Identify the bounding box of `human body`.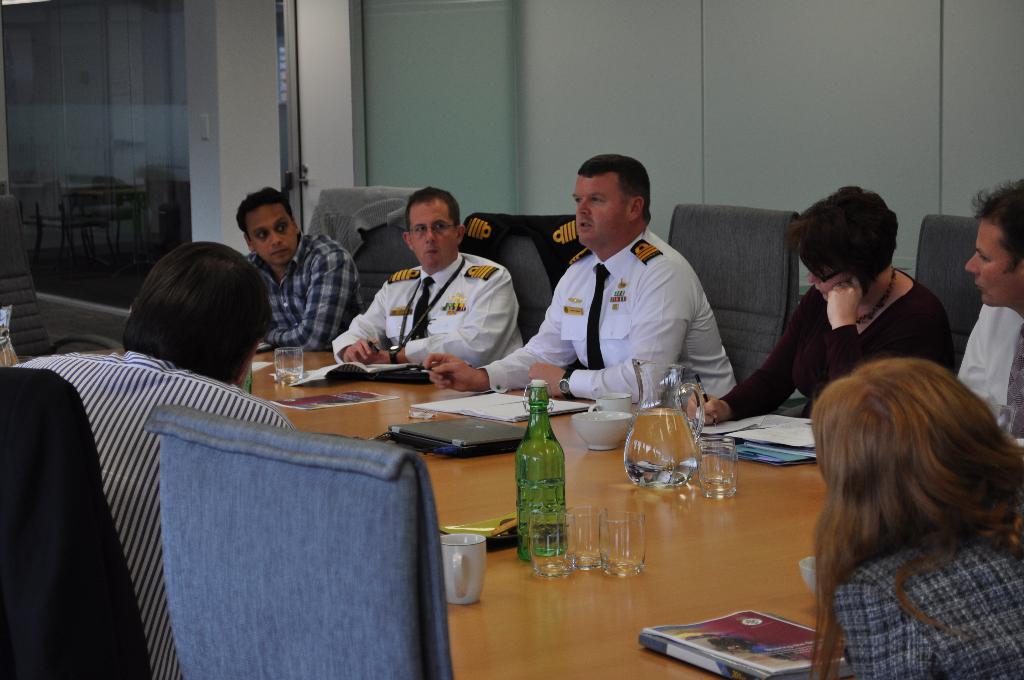
[968,287,1023,450].
